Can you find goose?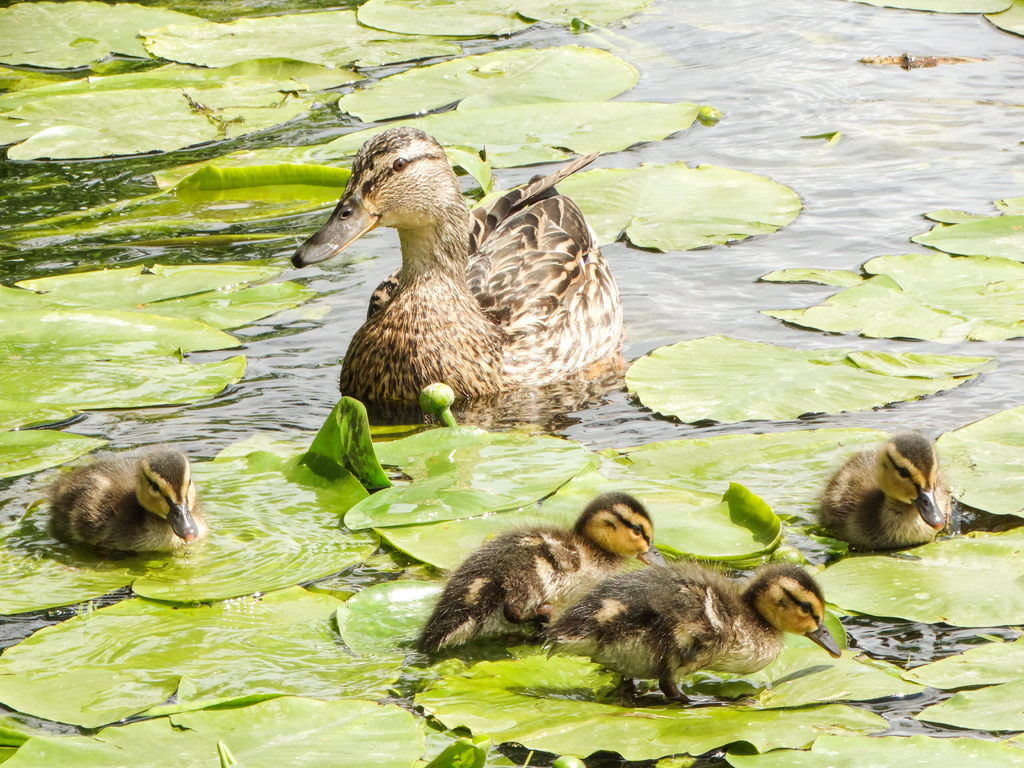
Yes, bounding box: select_region(292, 128, 620, 394).
